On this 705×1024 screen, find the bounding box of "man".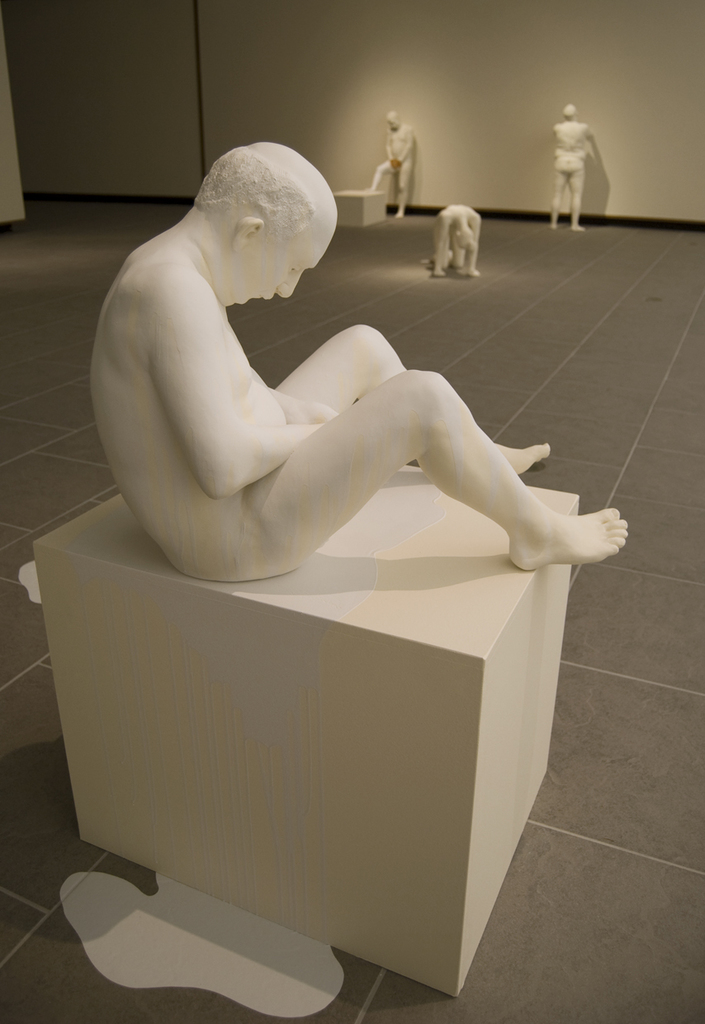
Bounding box: [x1=92, y1=145, x2=632, y2=588].
